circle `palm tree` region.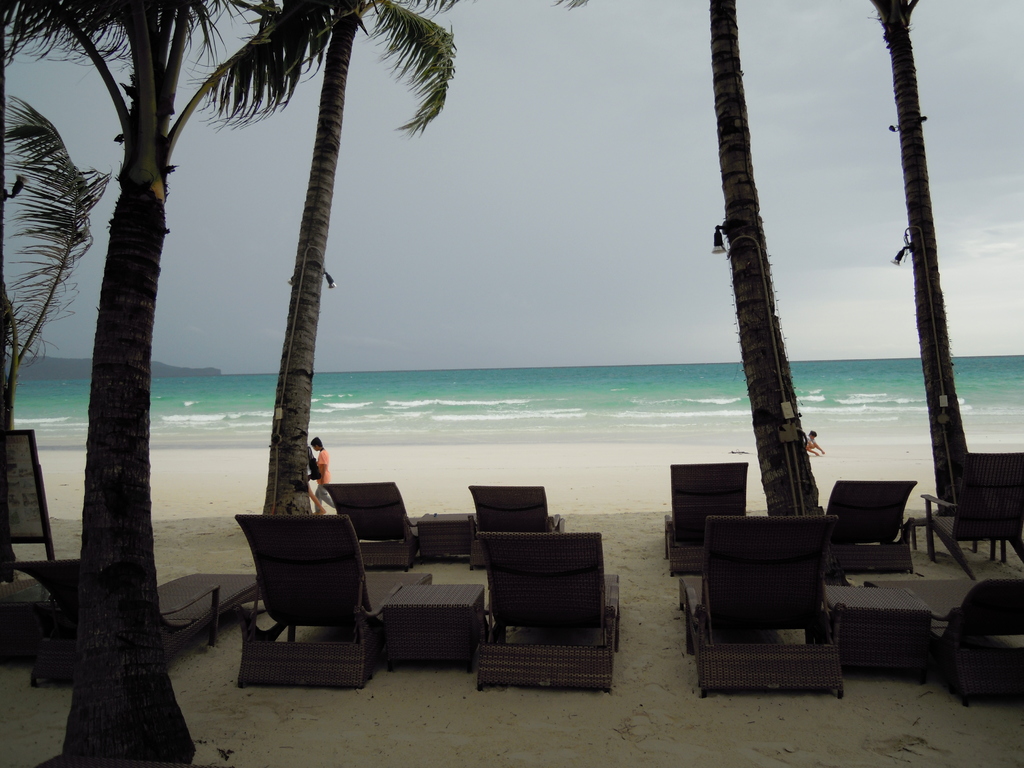
Region: l=0, t=0, r=347, b=766.
